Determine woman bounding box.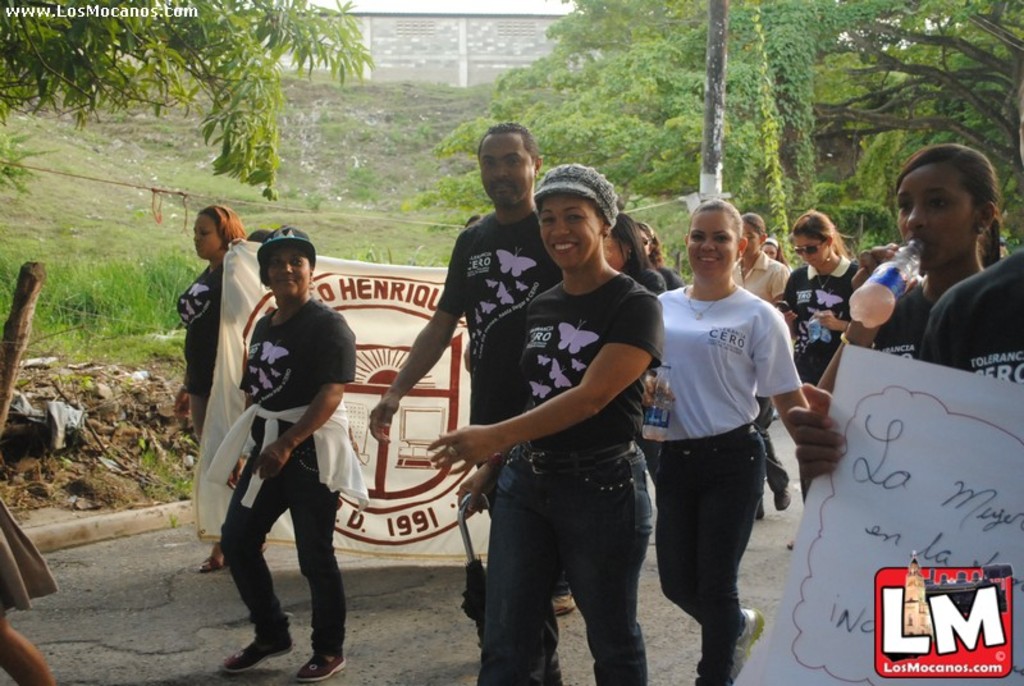
Determined: (428,164,675,685).
